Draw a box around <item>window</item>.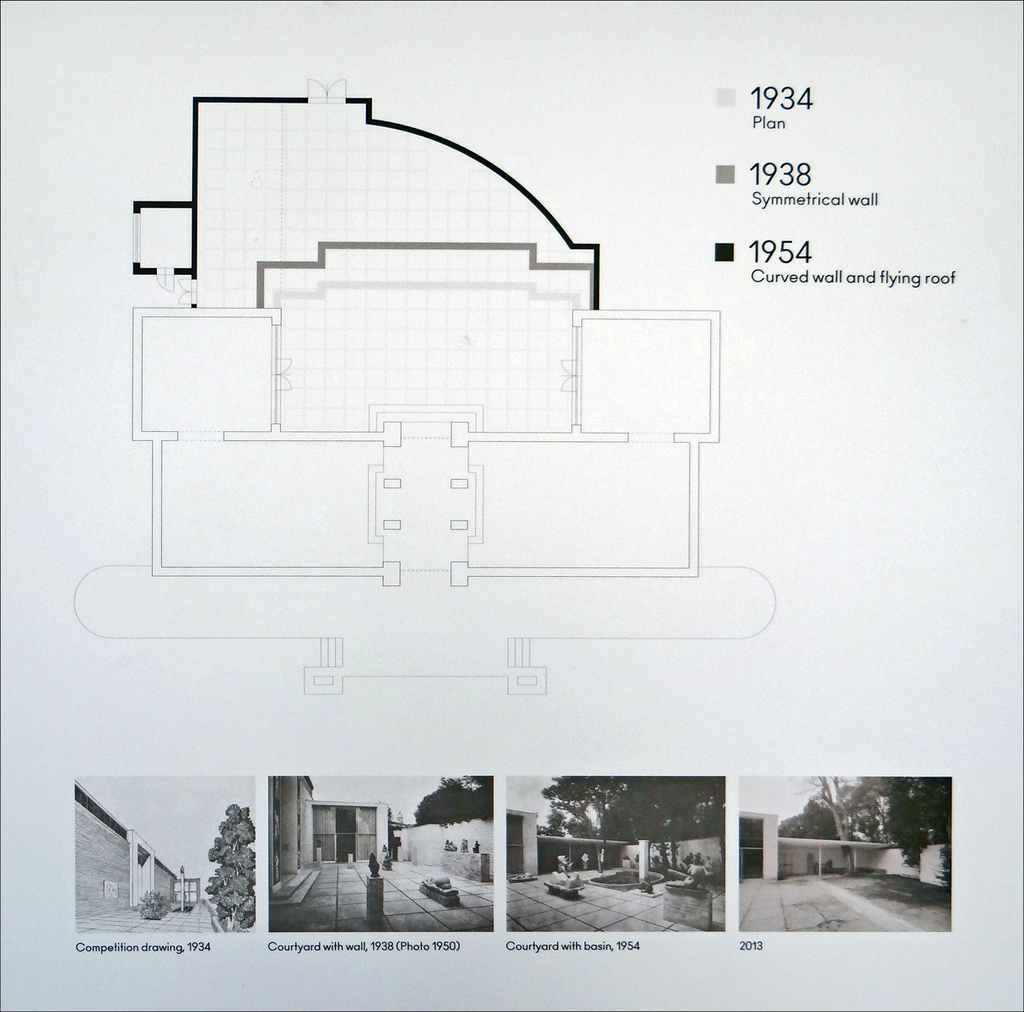
select_region(336, 805, 357, 832).
